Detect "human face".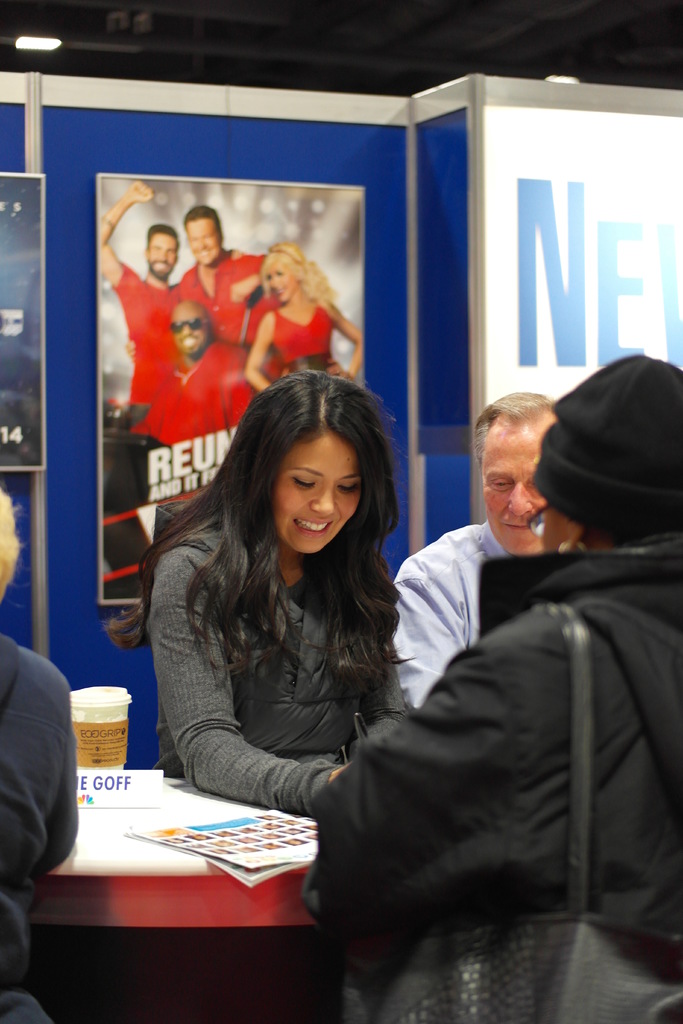
Detected at region(264, 263, 299, 303).
